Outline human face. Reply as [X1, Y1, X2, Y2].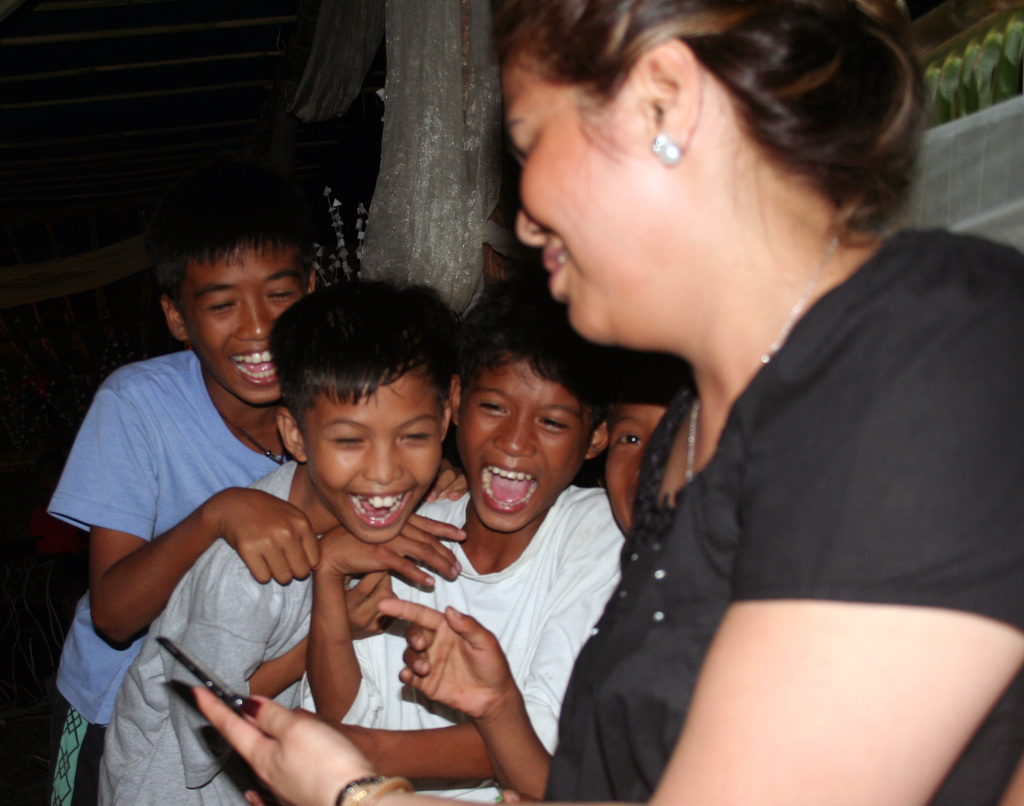
[601, 403, 667, 526].
